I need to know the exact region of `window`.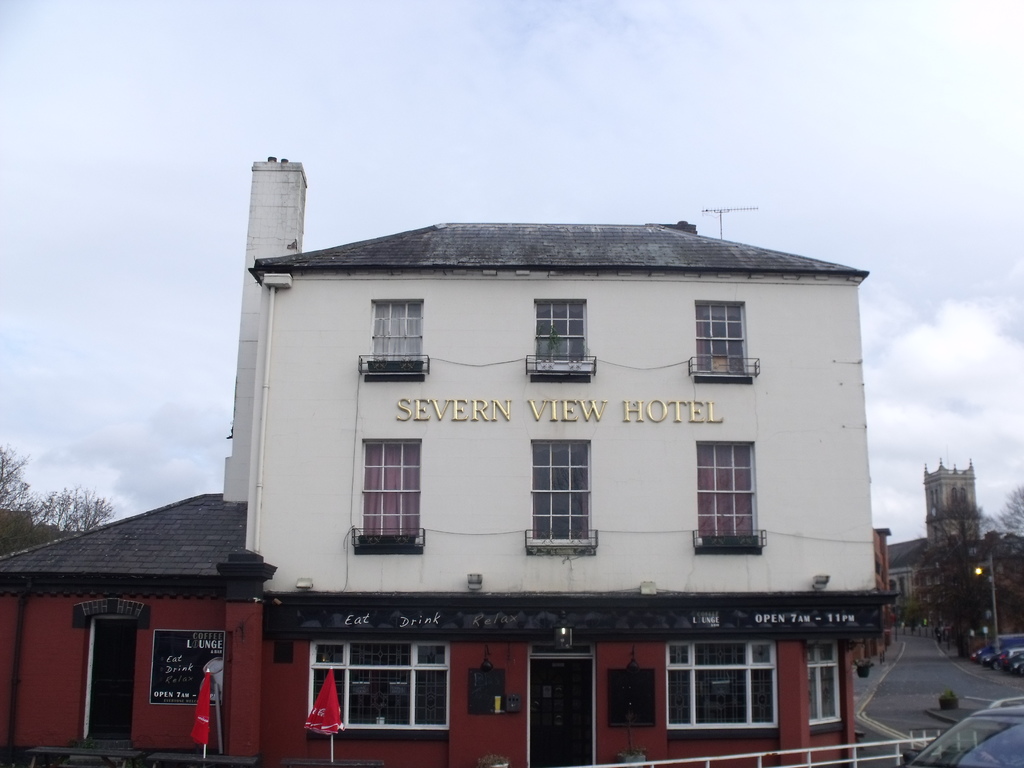
Region: 527, 436, 599, 550.
